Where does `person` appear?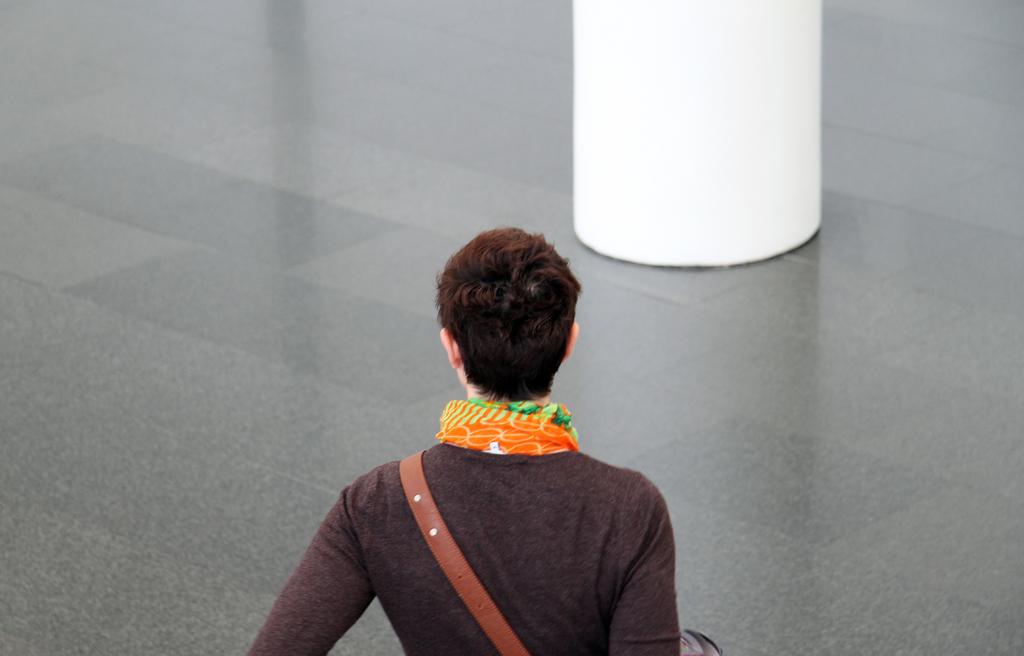
Appears at select_region(248, 229, 723, 655).
